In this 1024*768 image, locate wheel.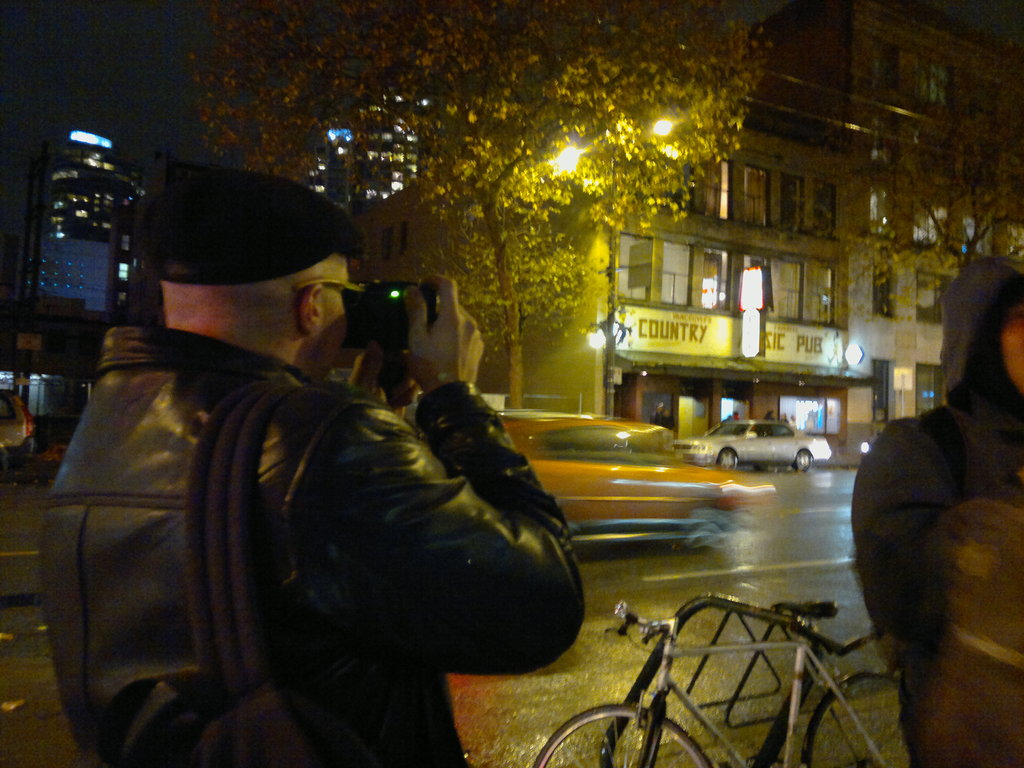
Bounding box: bbox=(716, 447, 739, 470).
